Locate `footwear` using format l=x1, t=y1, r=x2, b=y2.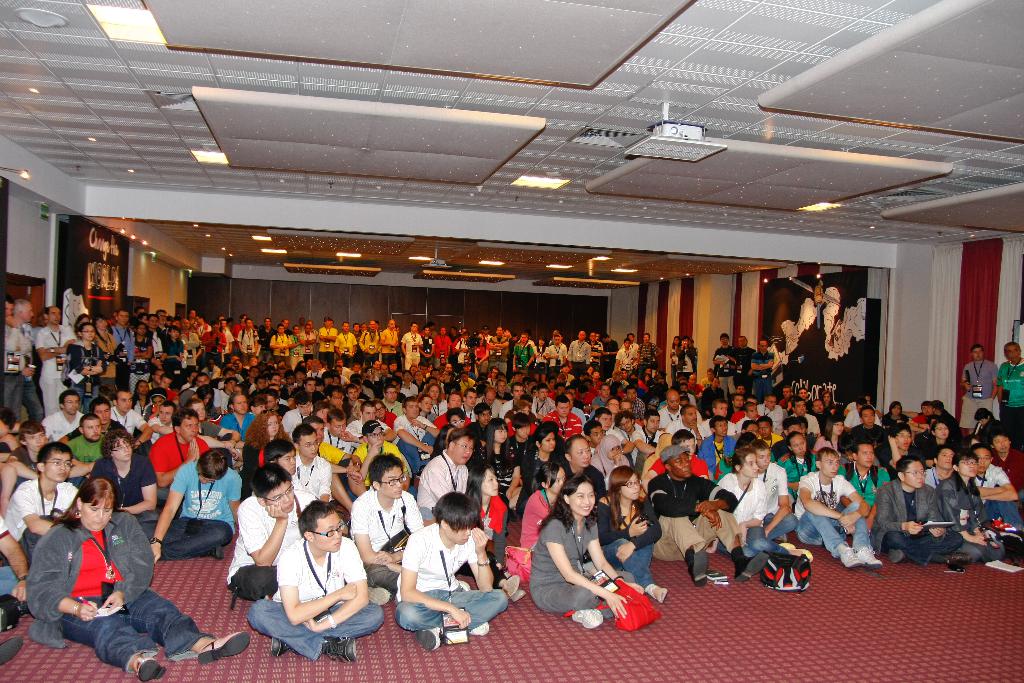
l=647, t=584, r=668, b=604.
